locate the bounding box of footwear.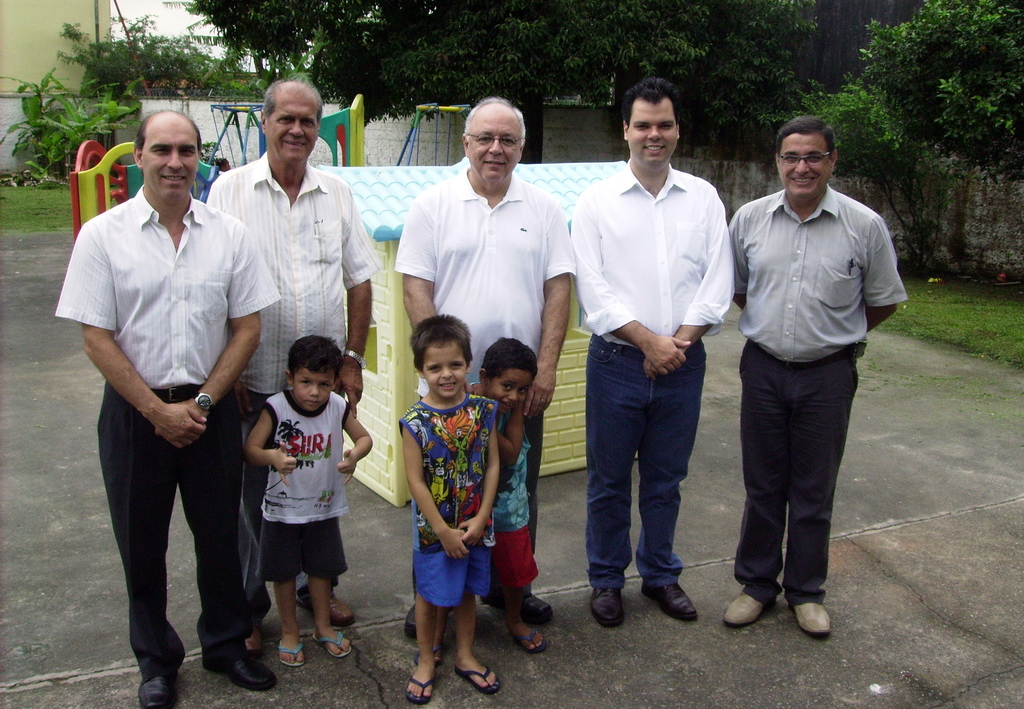
Bounding box: <bbox>245, 625, 260, 649</bbox>.
